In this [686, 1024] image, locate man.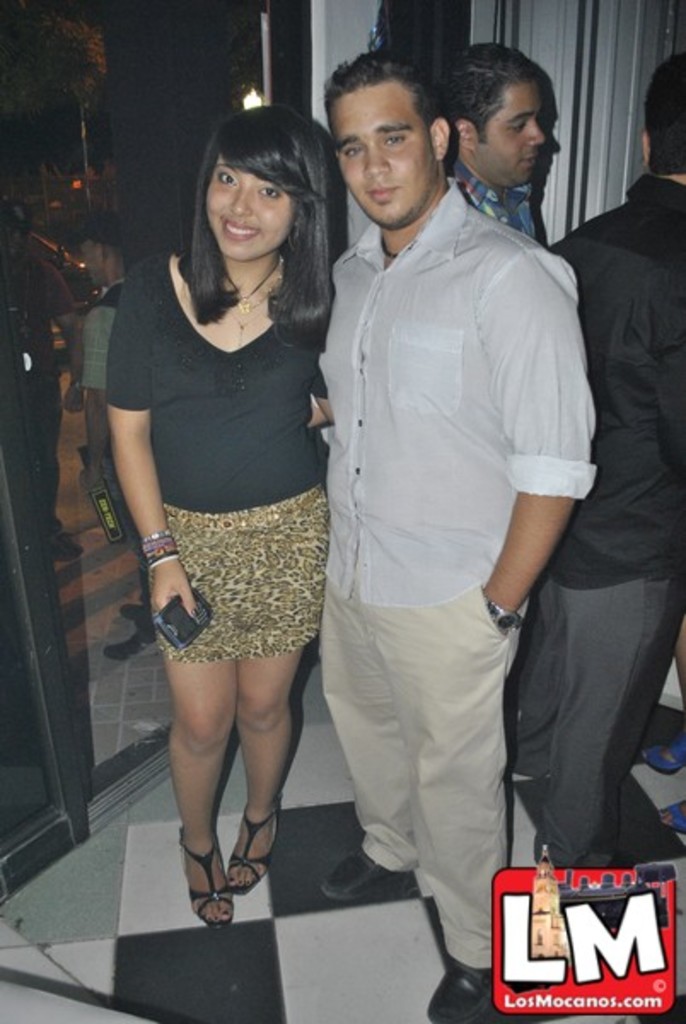
Bounding box: Rect(507, 49, 684, 874).
